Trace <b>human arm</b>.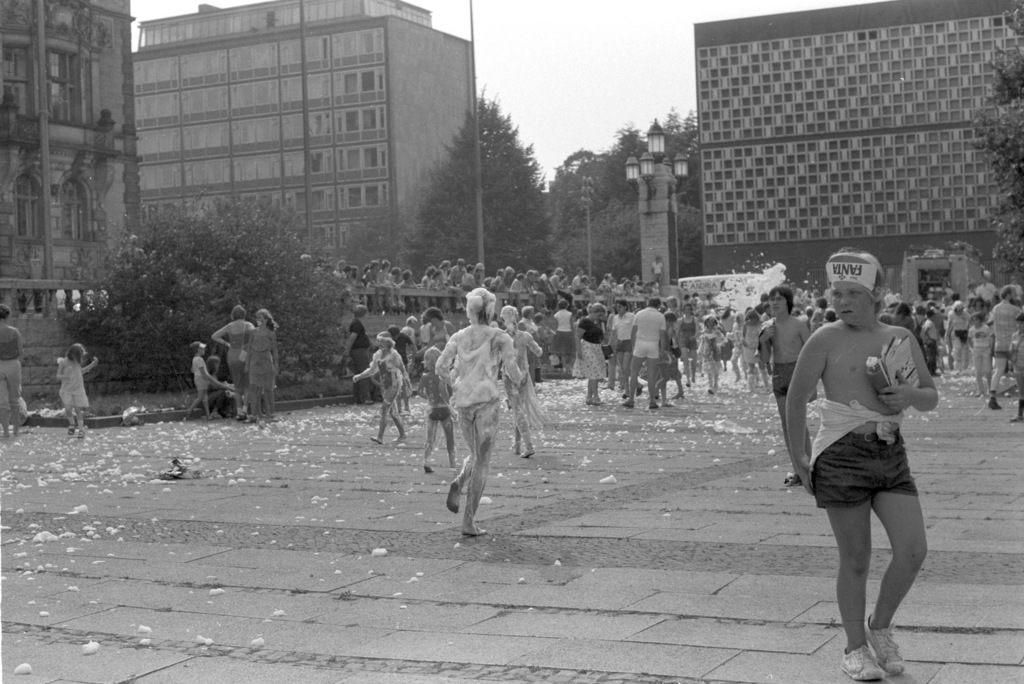
Traced to <box>395,352,410,393</box>.
